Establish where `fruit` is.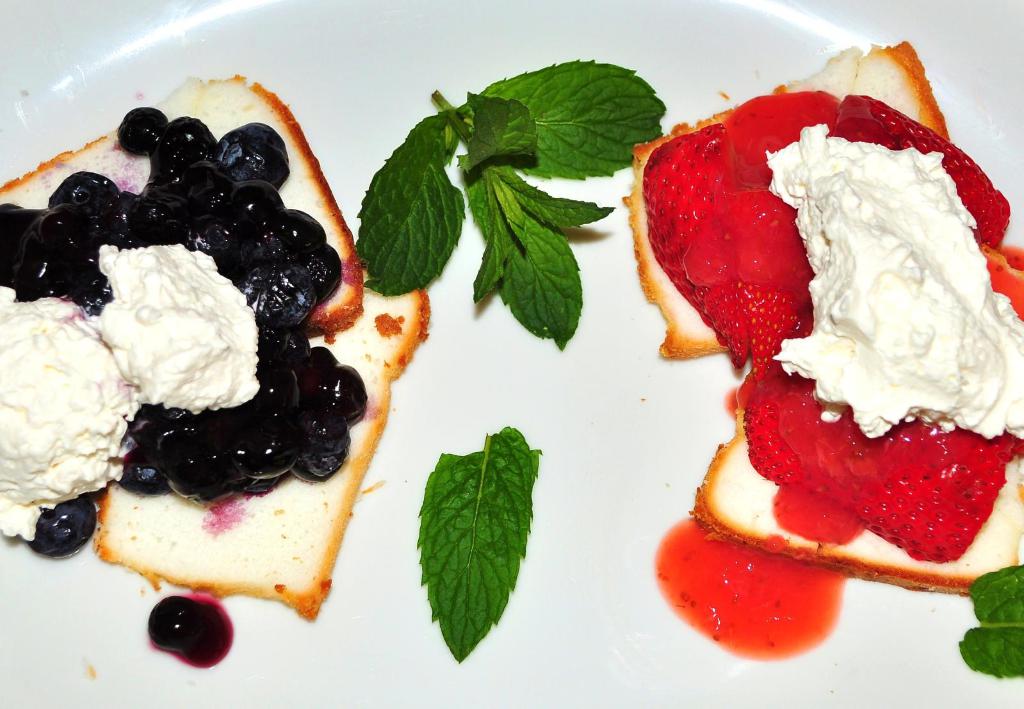
Established at 748/360/1014/560.
